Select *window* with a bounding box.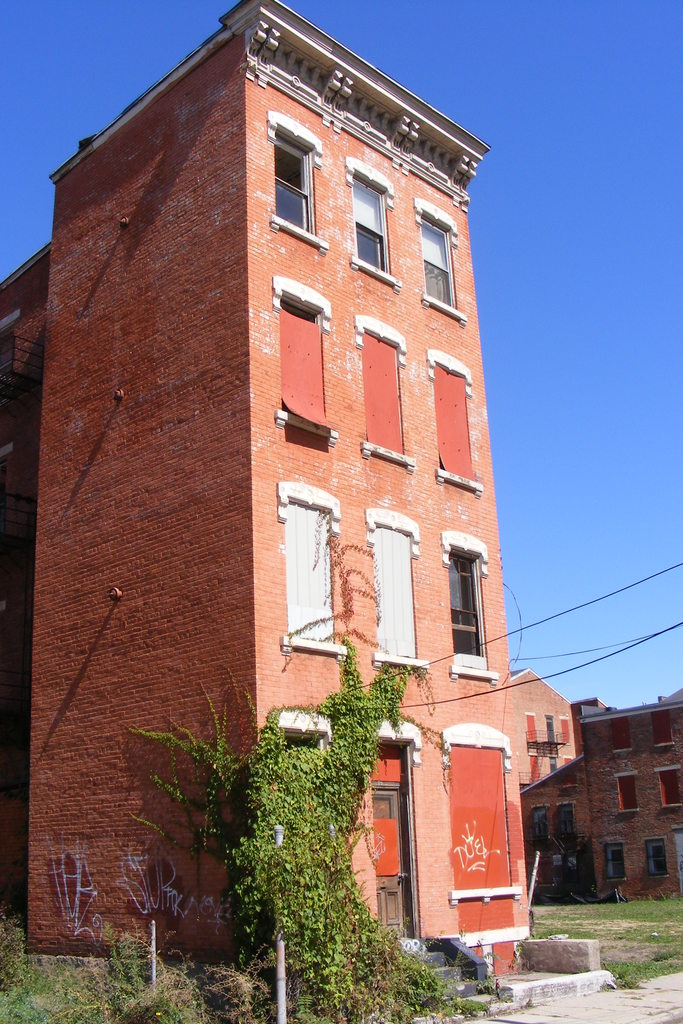
[left=376, top=527, right=416, bottom=655].
